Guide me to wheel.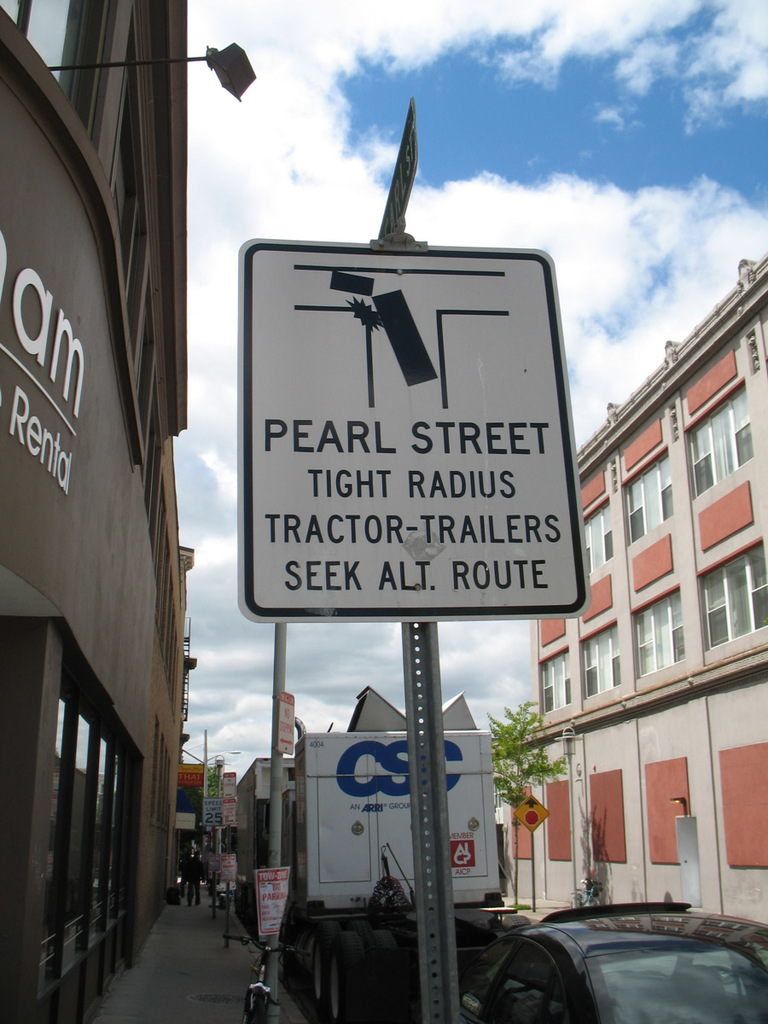
Guidance: box=[369, 929, 408, 1021].
